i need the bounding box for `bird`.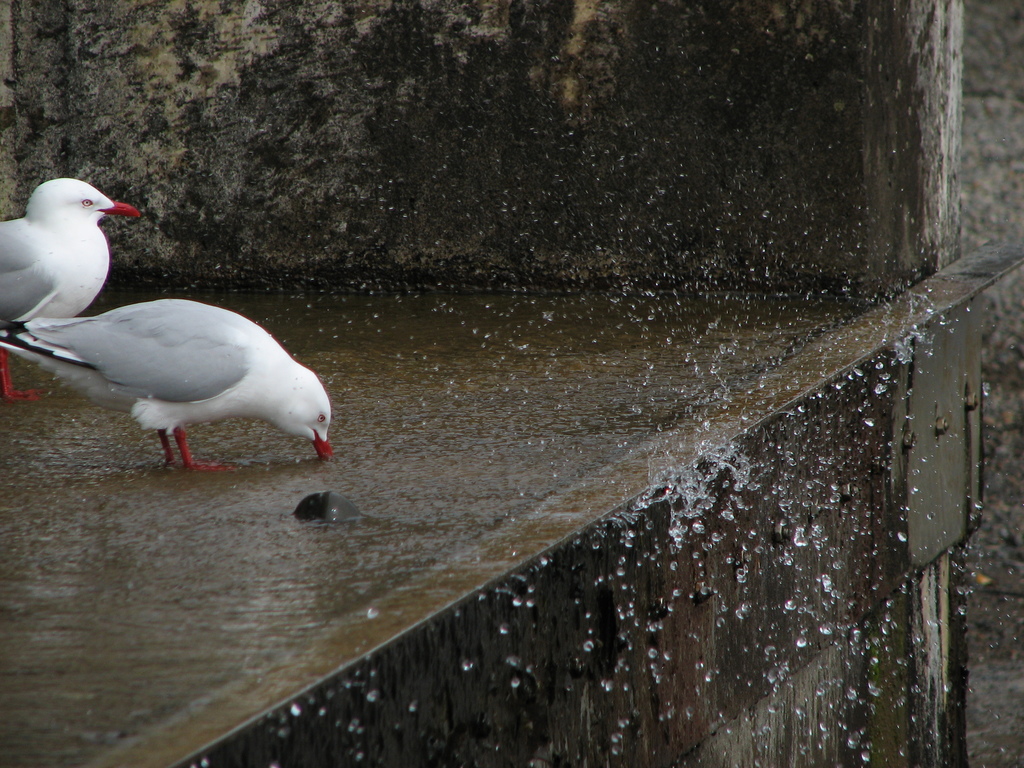
Here it is: x1=0 y1=177 x2=142 y2=335.
